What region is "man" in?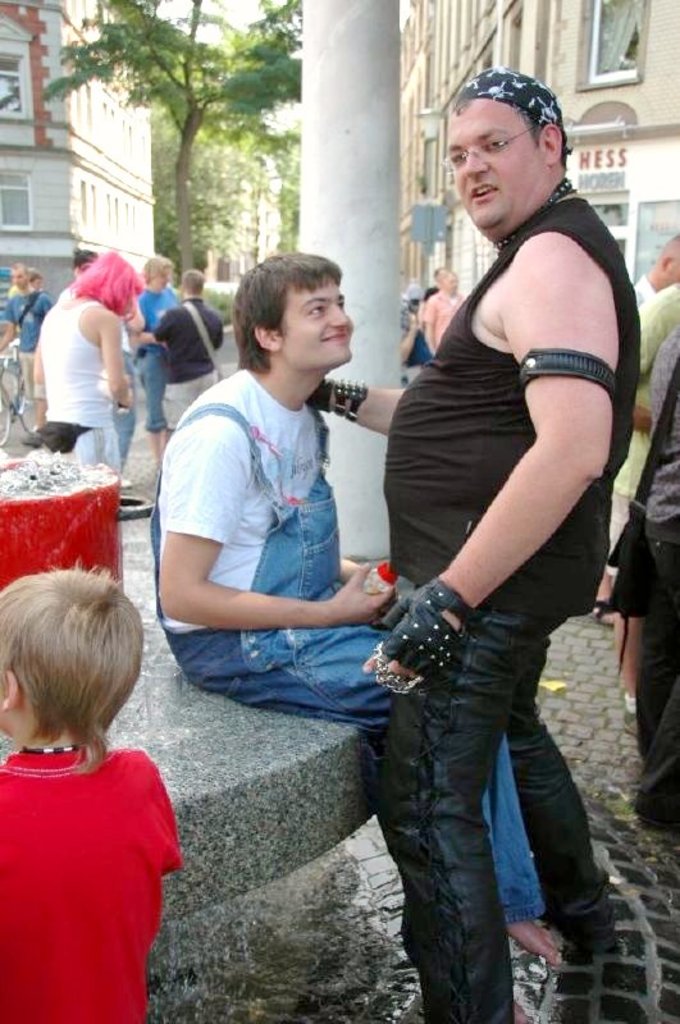
[x1=627, y1=228, x2=679, y2=307].
